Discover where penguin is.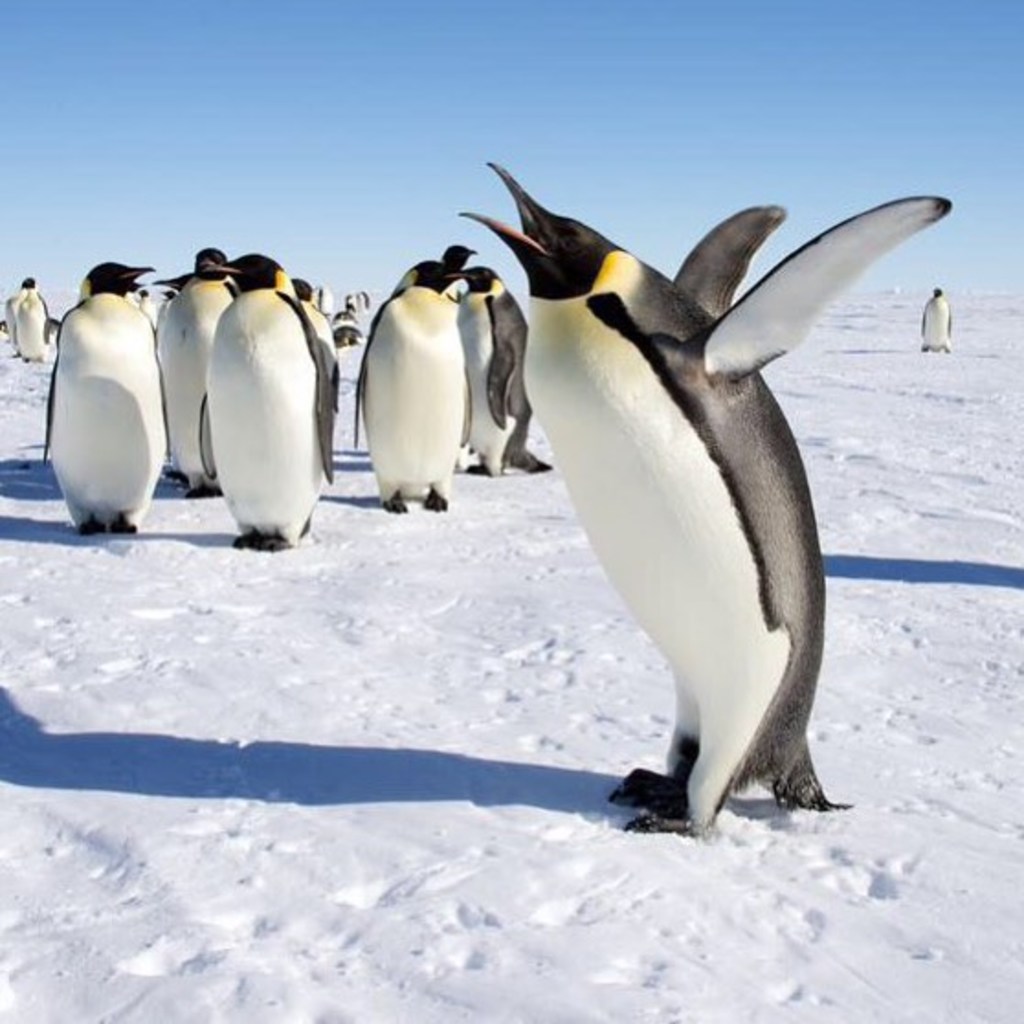
Discovered at (919, 273, 956, 356).
